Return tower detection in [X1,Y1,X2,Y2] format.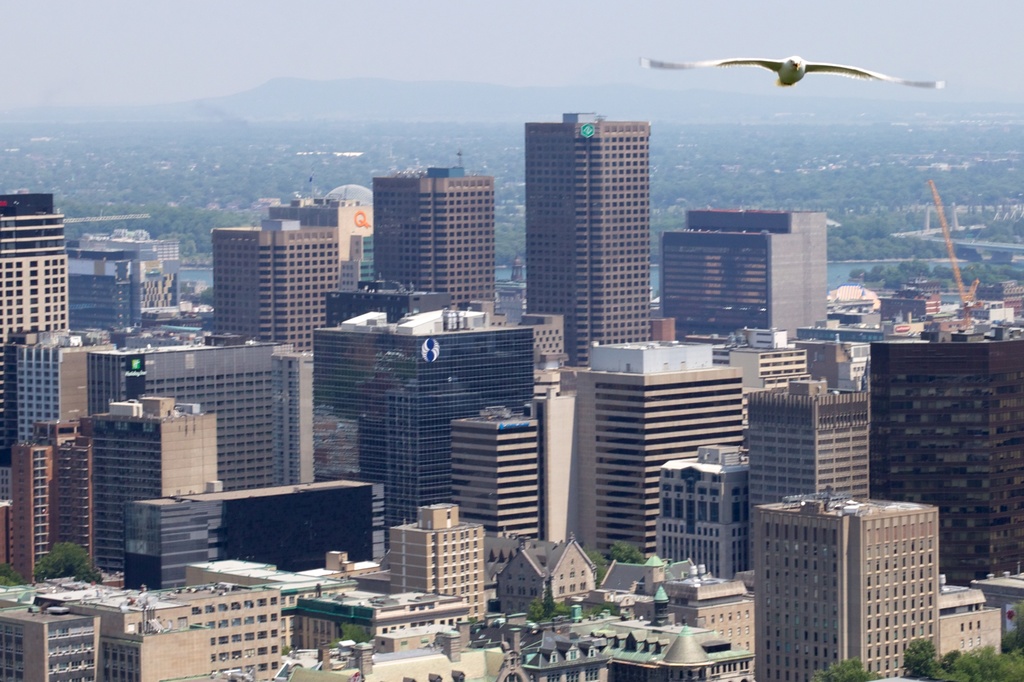
[659,203,837,340].
